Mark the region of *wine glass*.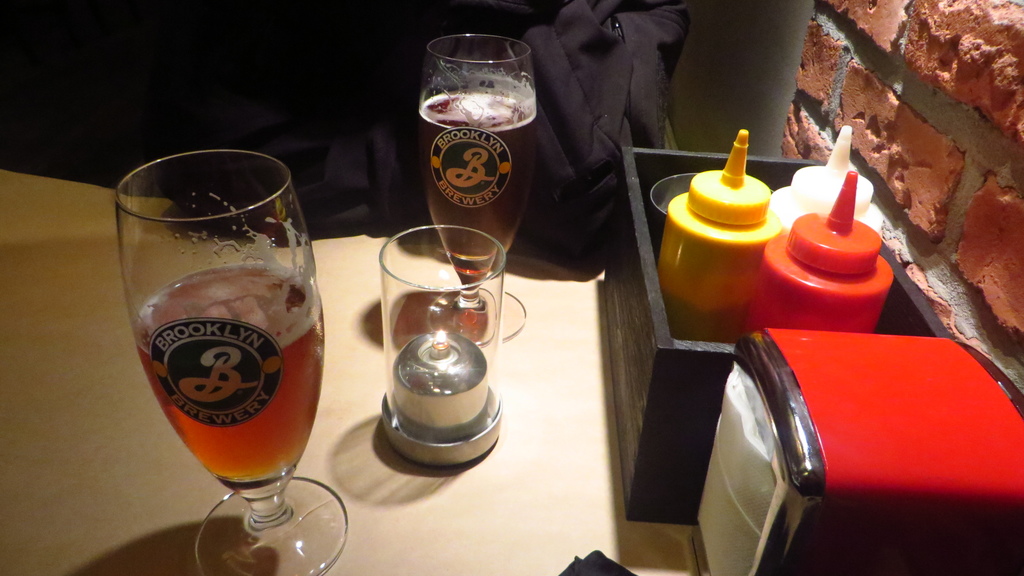
Region: BBox(417, 28, 525, 340).
